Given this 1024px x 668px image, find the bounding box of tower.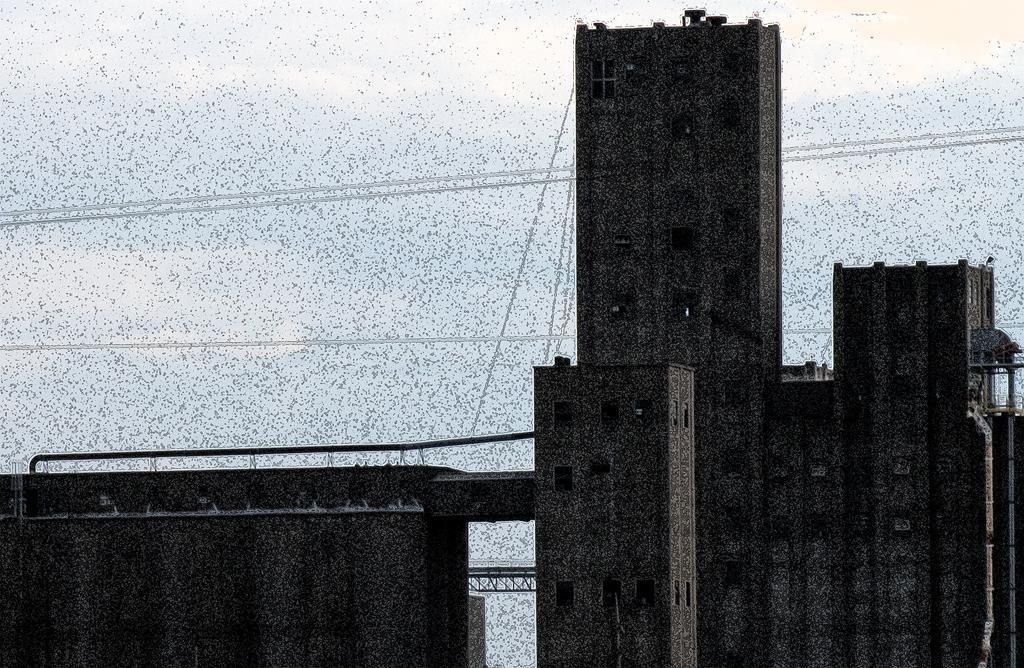
(820,265,1023,660).
